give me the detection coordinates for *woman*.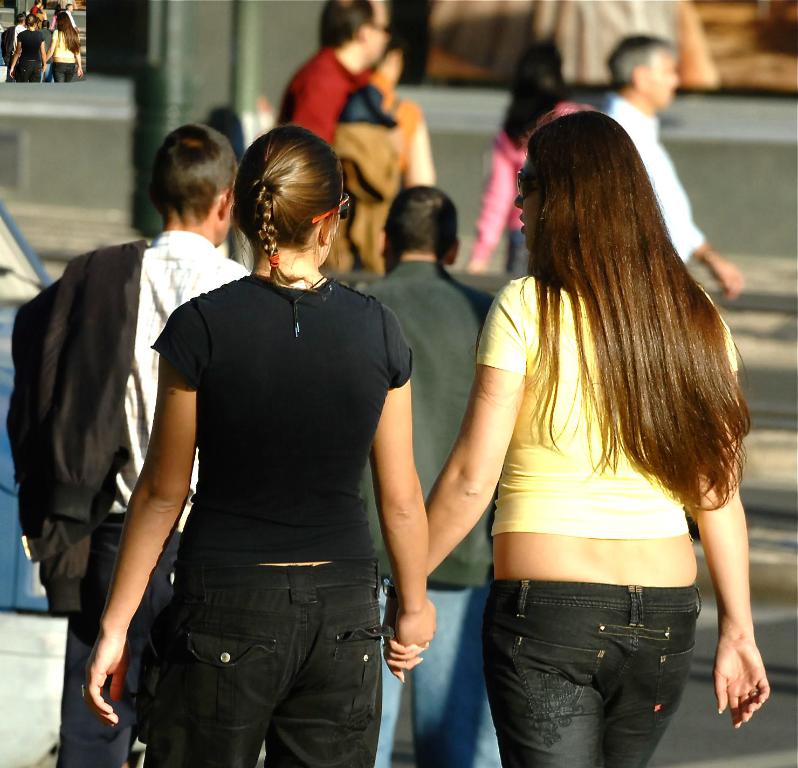
(x1=379, y1=110, x2=773, y2=767).
